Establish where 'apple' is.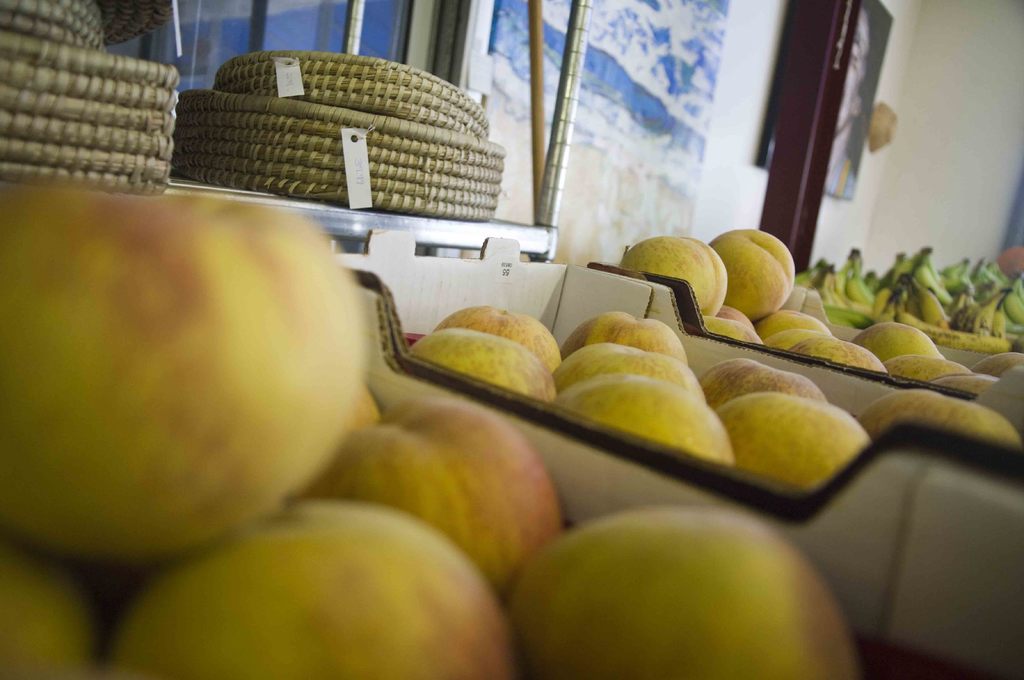
Established at bbox=[516, 498, 869, 679].
